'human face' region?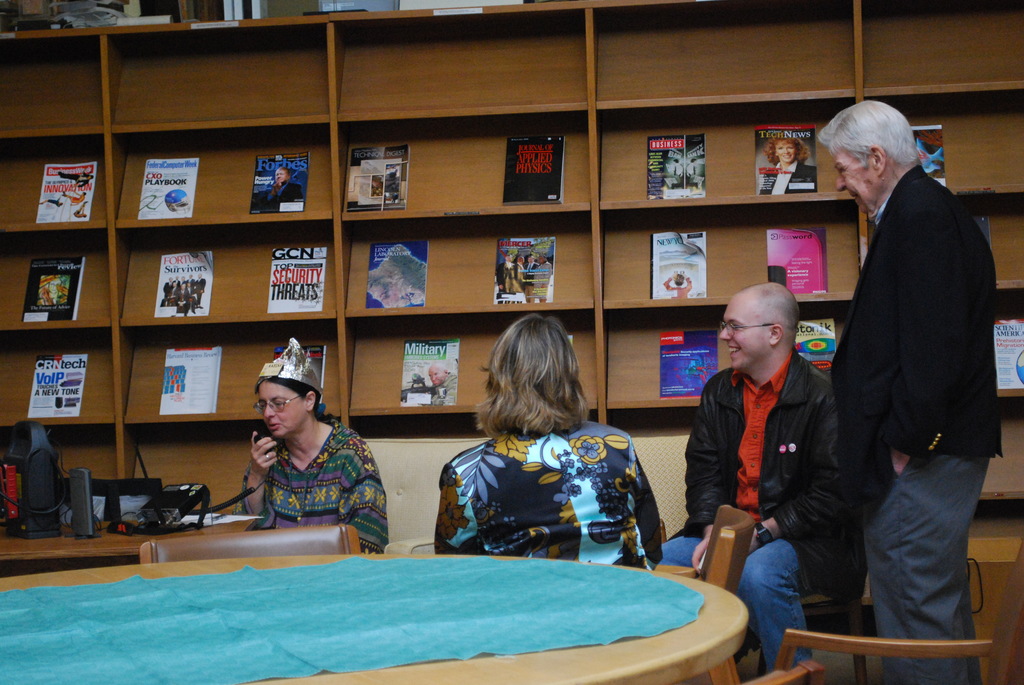
x1=49, y1=278, x2=60, y2=293
